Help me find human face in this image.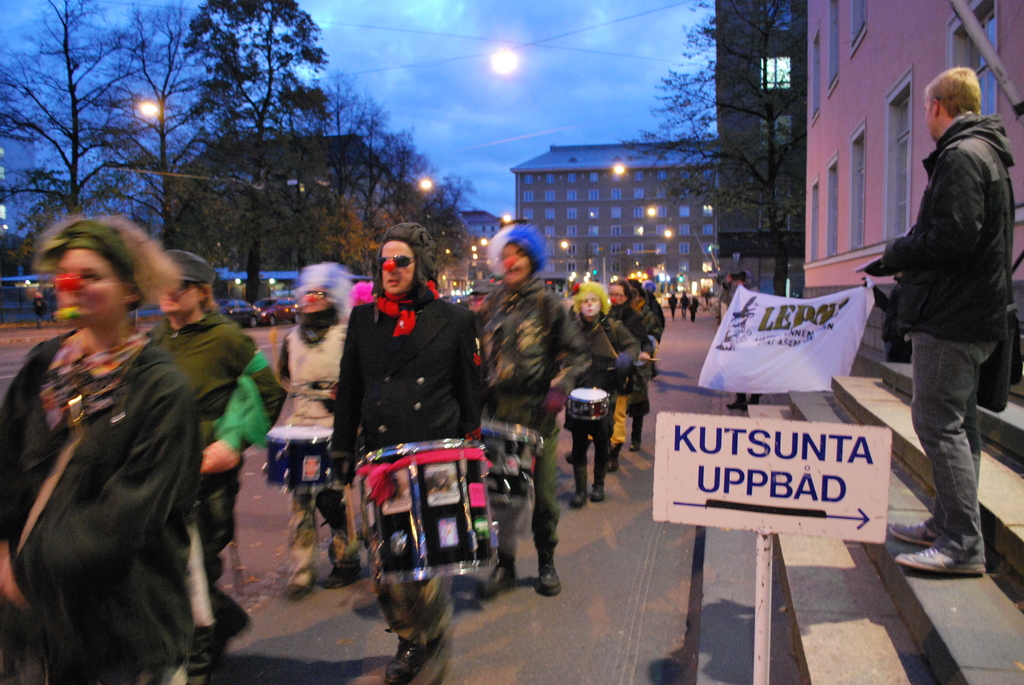
Found it: bbox=[157, 279, 196, 319].
